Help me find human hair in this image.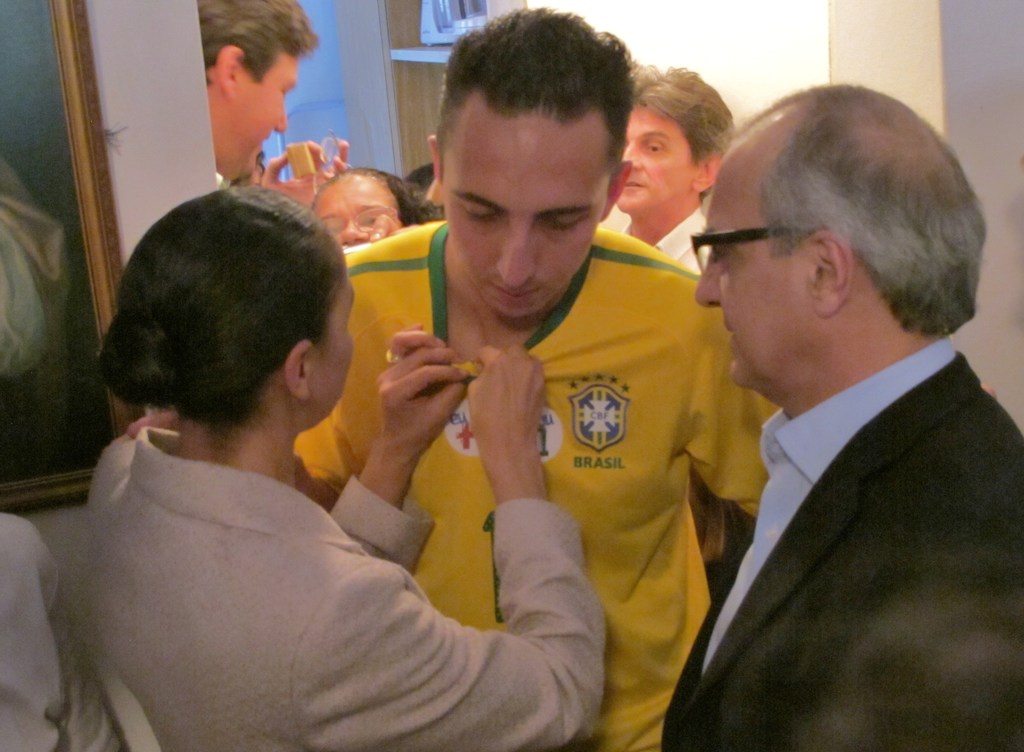
Found it: [x1=733, y1=85, x2=988, y2=342].
